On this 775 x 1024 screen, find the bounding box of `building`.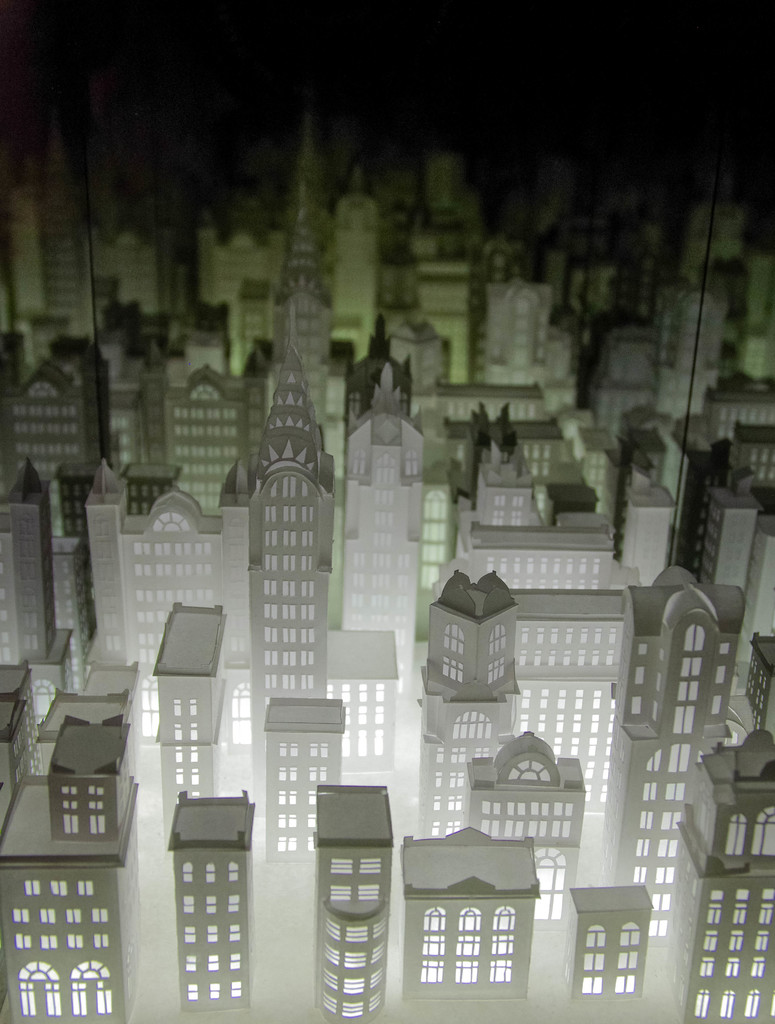
Bounding box: bbox(396, 825, 539, 1023).
